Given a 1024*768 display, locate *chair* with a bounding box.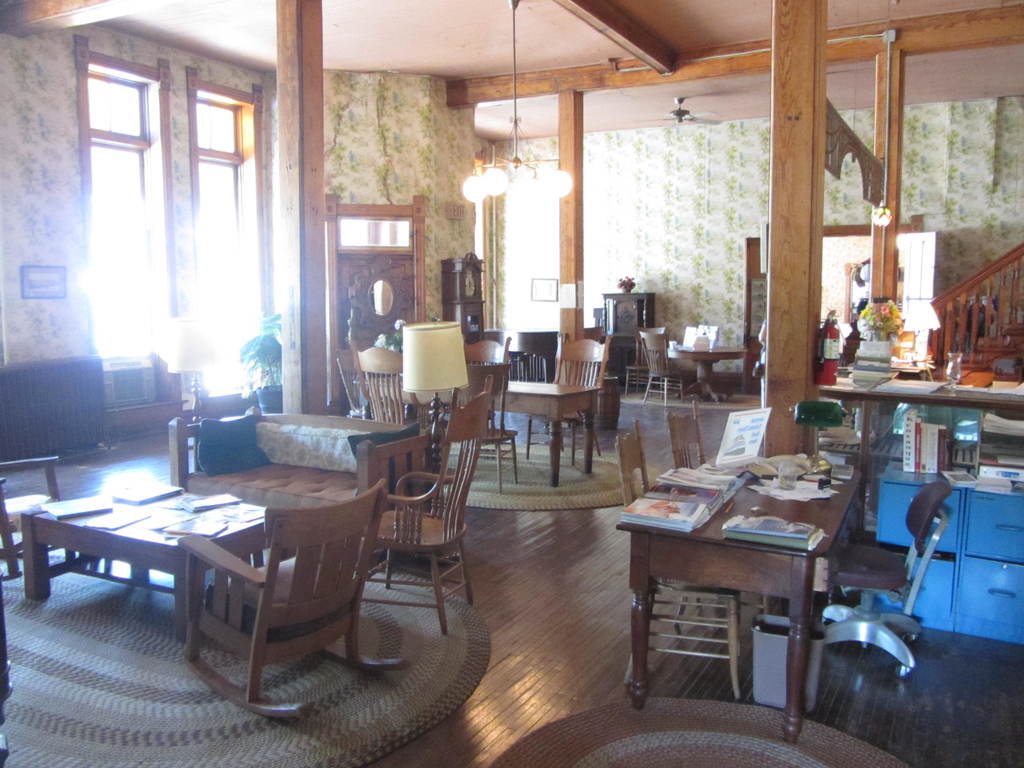
Located: [350, 344, 448, 487].
